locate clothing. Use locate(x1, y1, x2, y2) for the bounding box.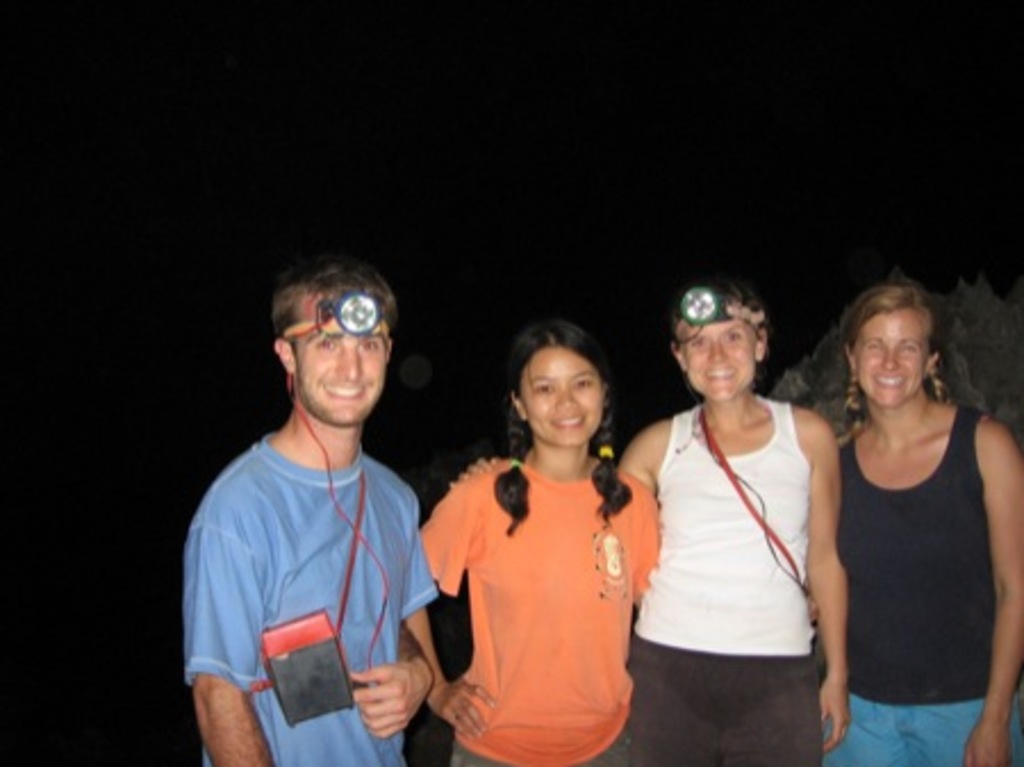
locate(835, 401, 1008, 765).
